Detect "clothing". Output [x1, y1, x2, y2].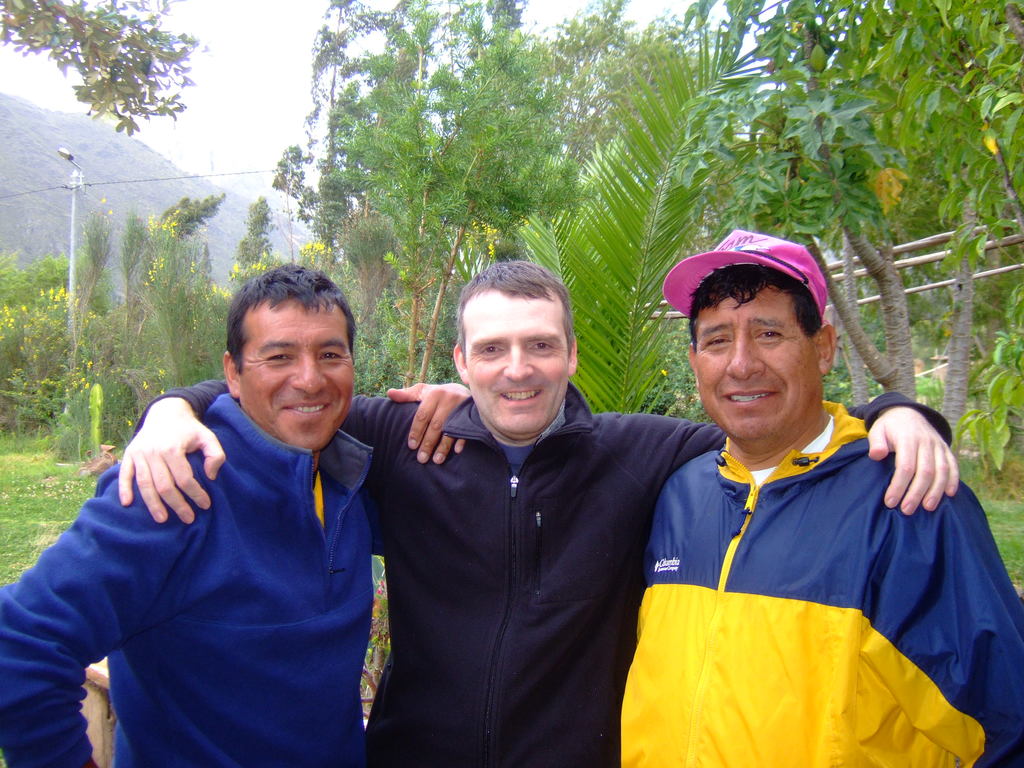
[124, 379, 955, 767].
